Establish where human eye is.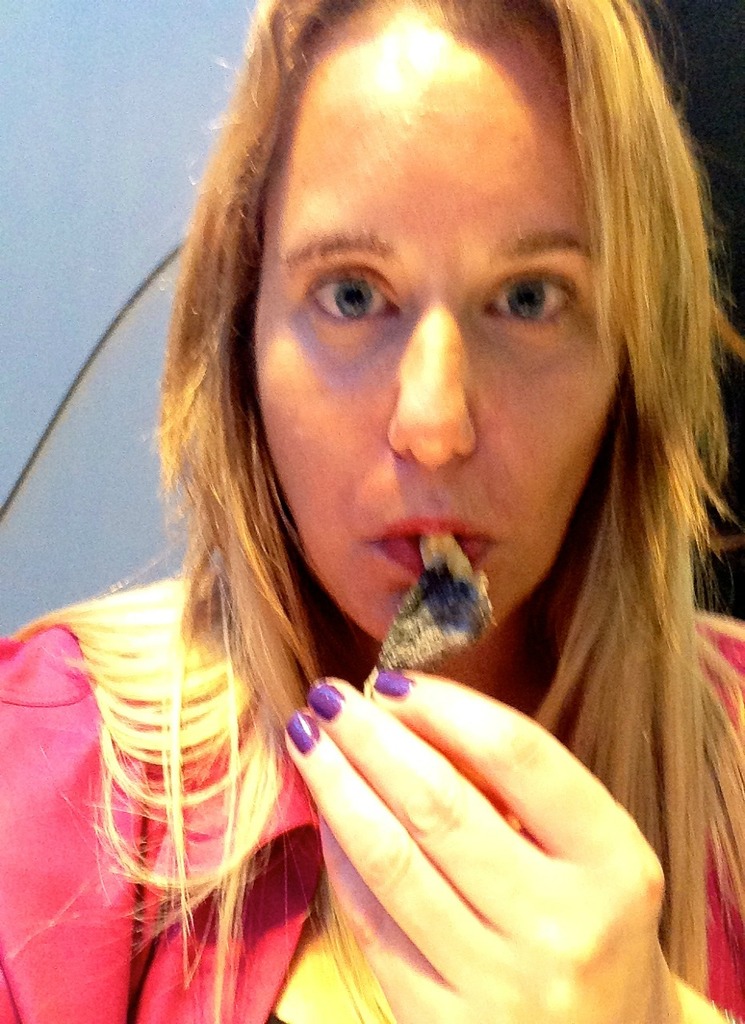
Established at box(492, 258, 589, 330).
